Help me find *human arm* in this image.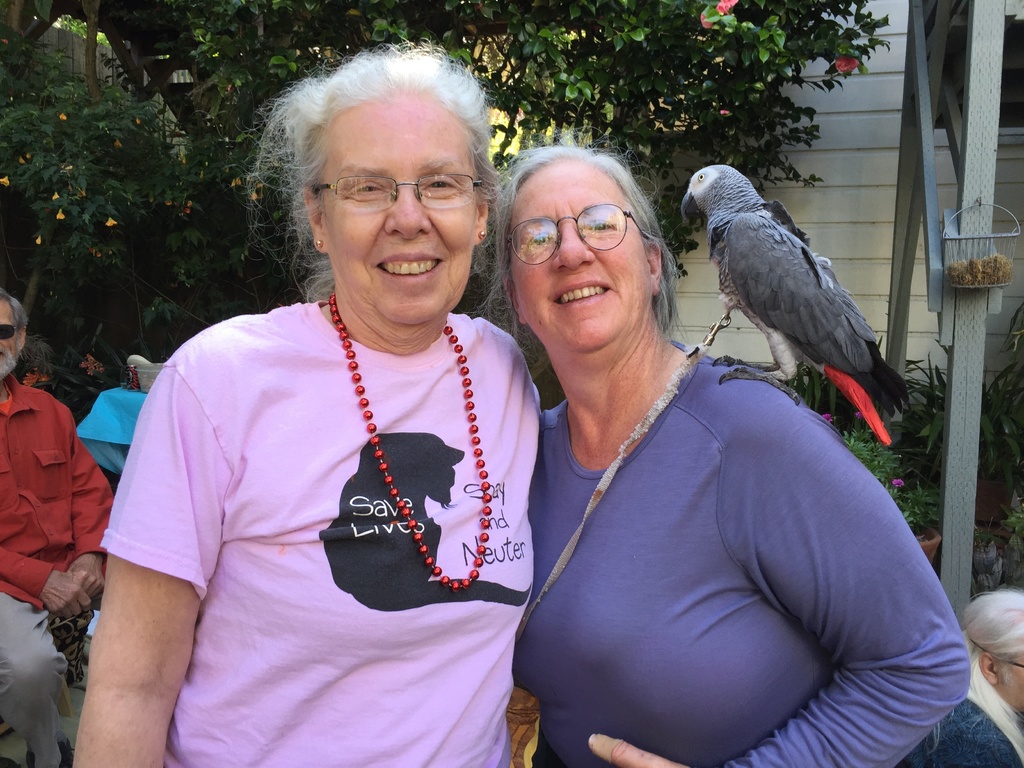
Found it: x1=964 y1=723 x2=1009 y2=767.
